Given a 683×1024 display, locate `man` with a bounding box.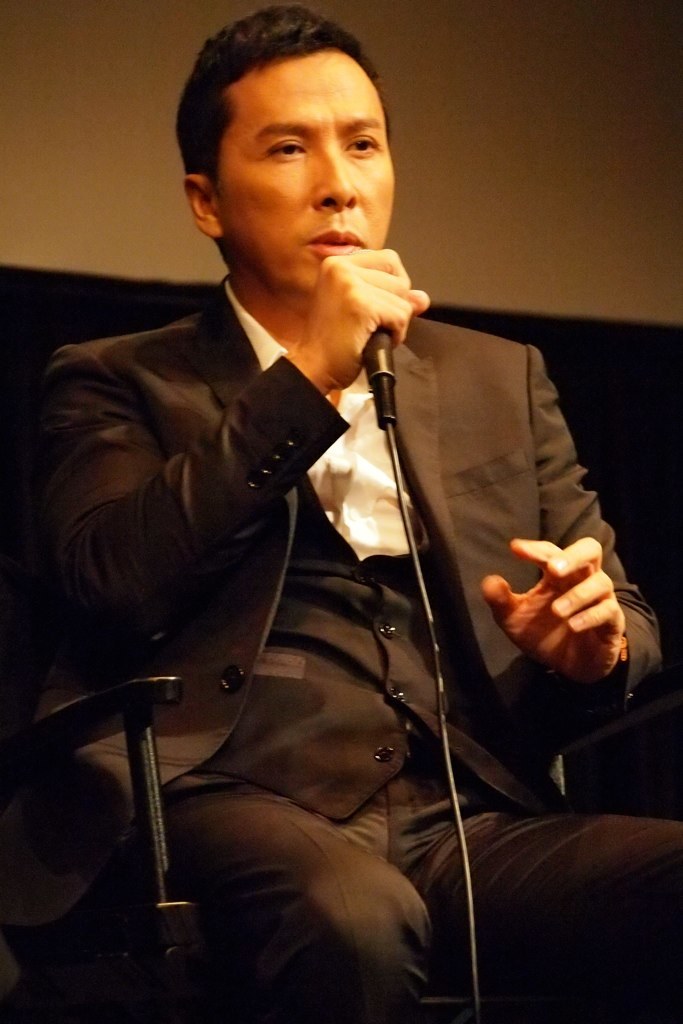
Located: box(41, 81, 586, 1023).
